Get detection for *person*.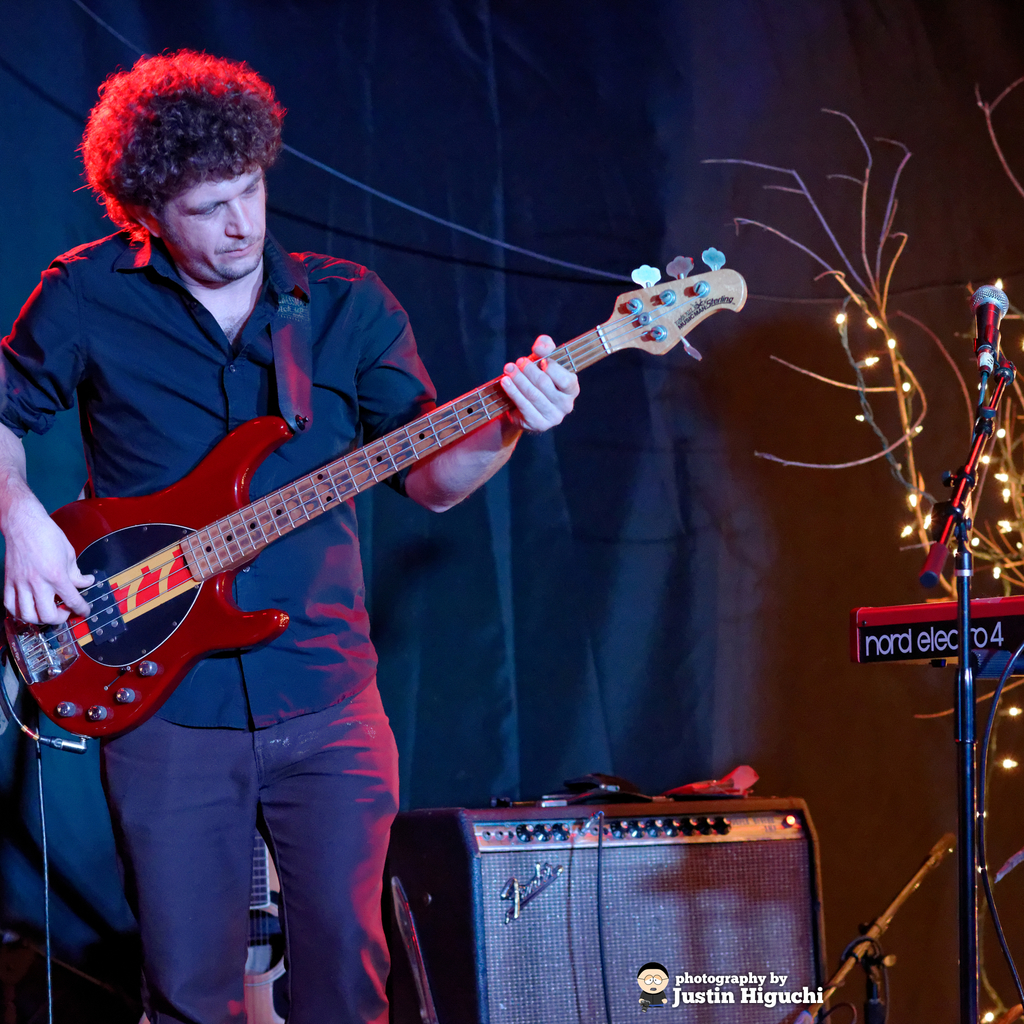
Detection: (0, 58, 579, 1023).
